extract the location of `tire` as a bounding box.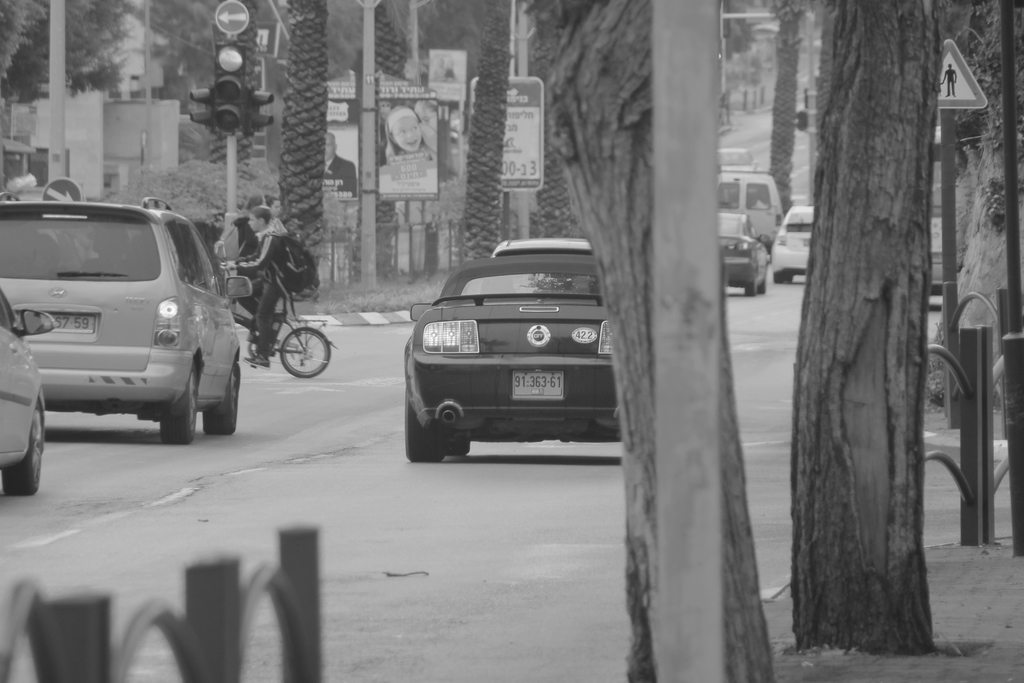
{"left": 772, "top": 270, "right": 788, "bottom": 281}.
